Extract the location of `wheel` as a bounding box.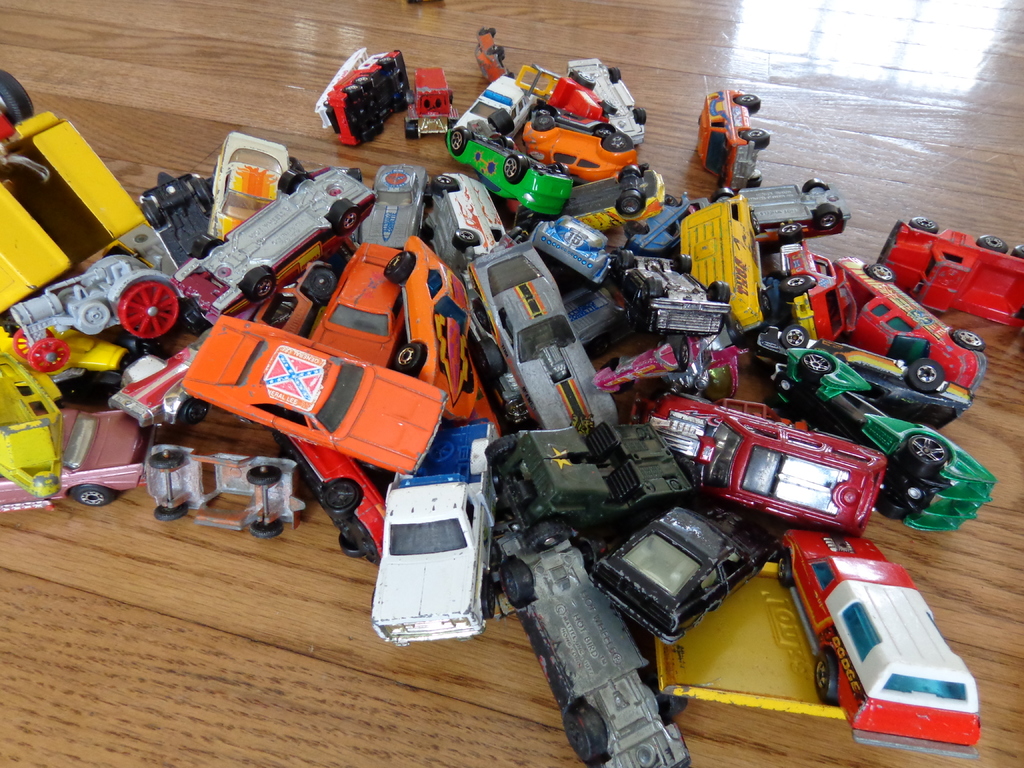
[x1=911, y1=359, x2=944, y2=393].
